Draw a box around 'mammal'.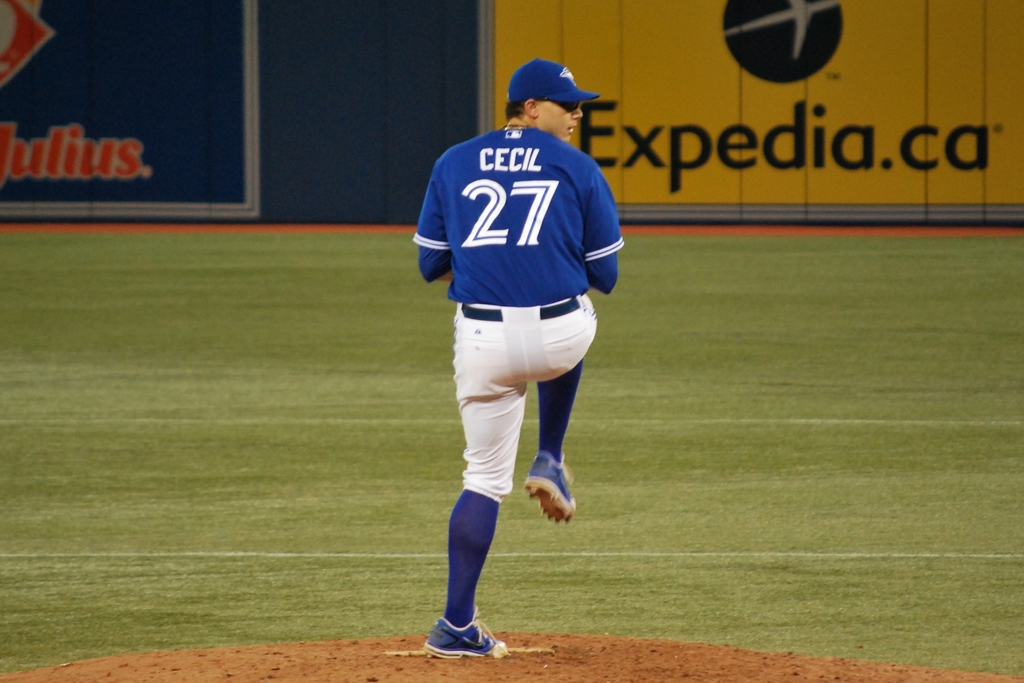
<region>407, 59, 626, 659</region>.
